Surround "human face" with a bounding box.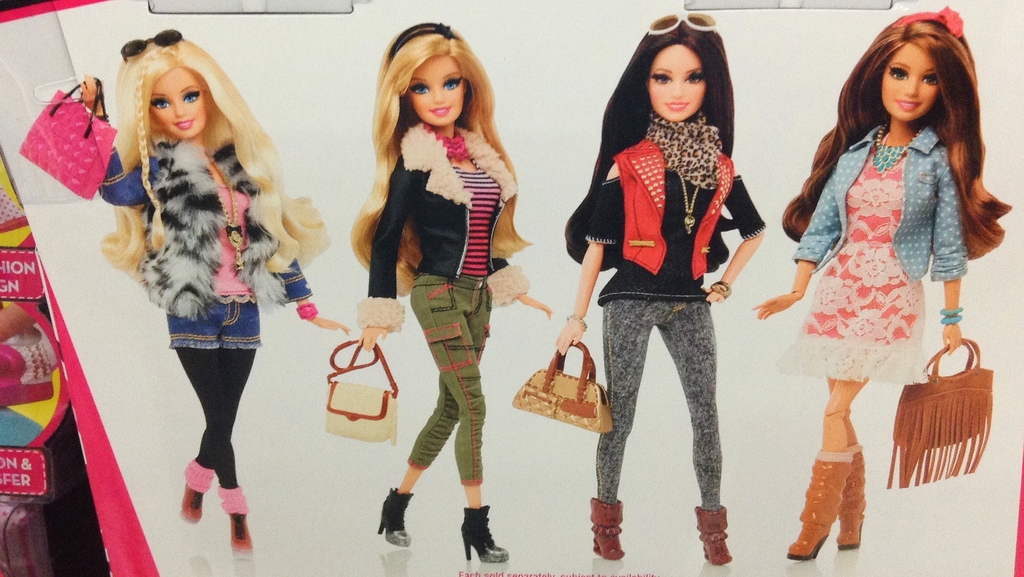
(652, 45, 700, 122).
